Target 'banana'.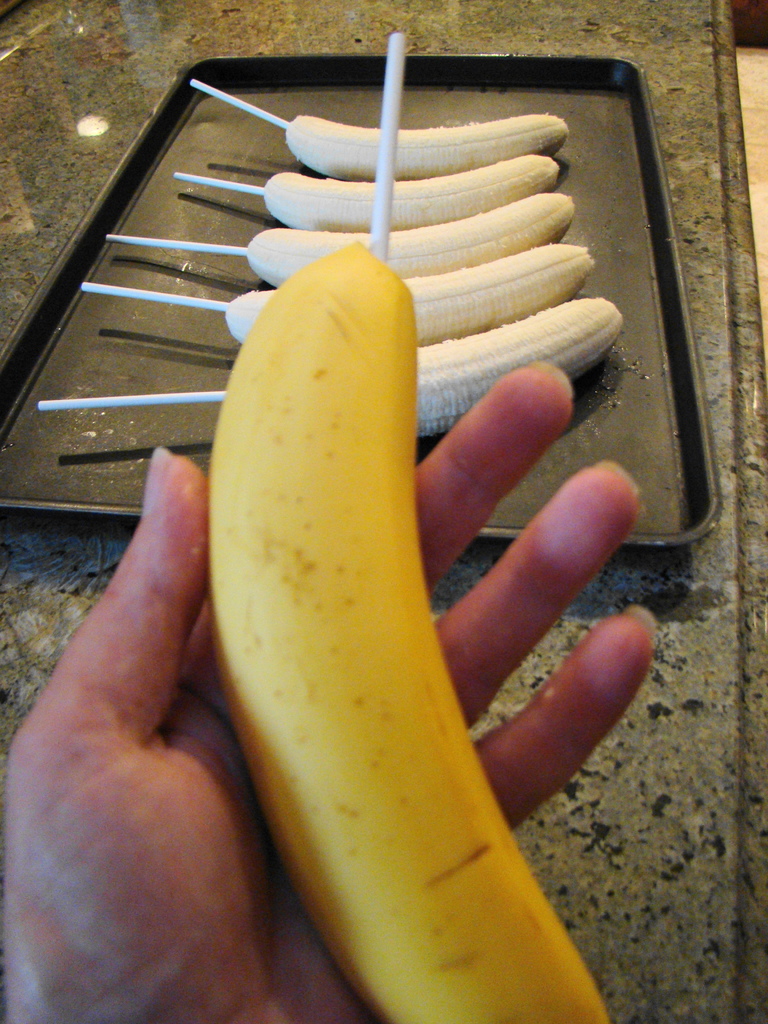
Target region: (x1=415, y1=294, x2=623, y2=436).
